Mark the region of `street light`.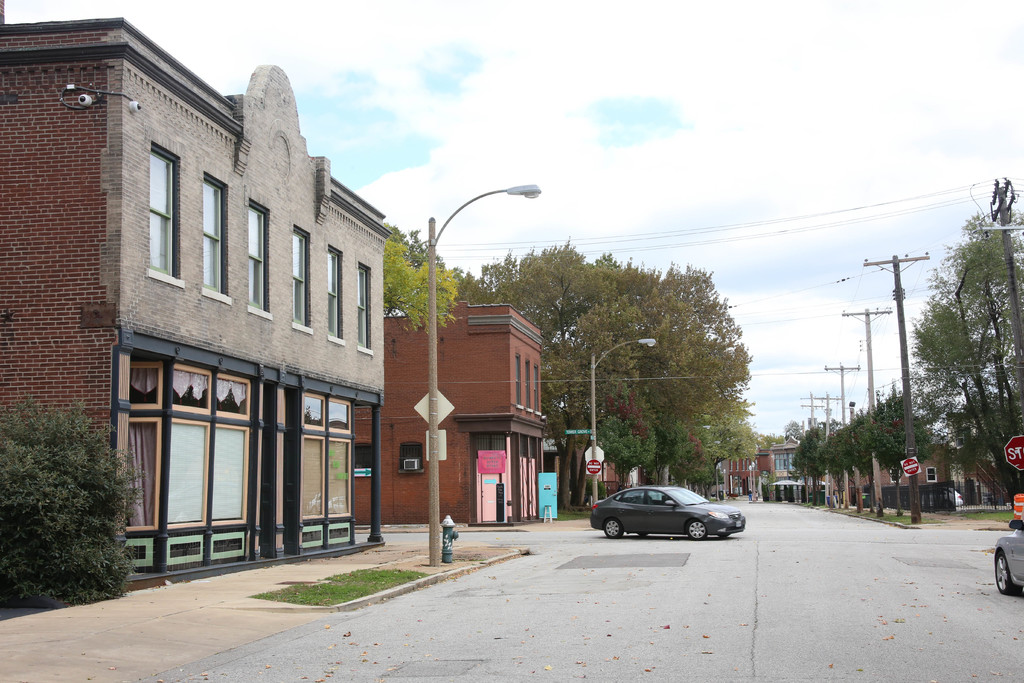
Region: Rect(580, 336, 663, 507).
